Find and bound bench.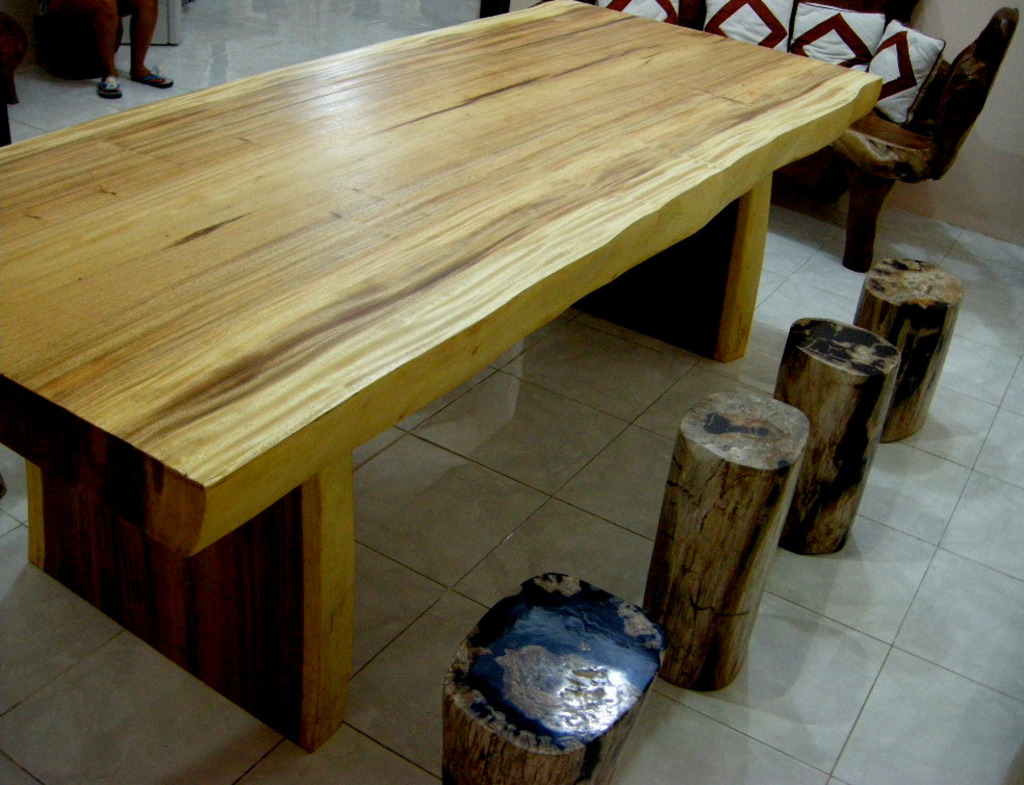
Bound: (31, 29, 912, 756).
